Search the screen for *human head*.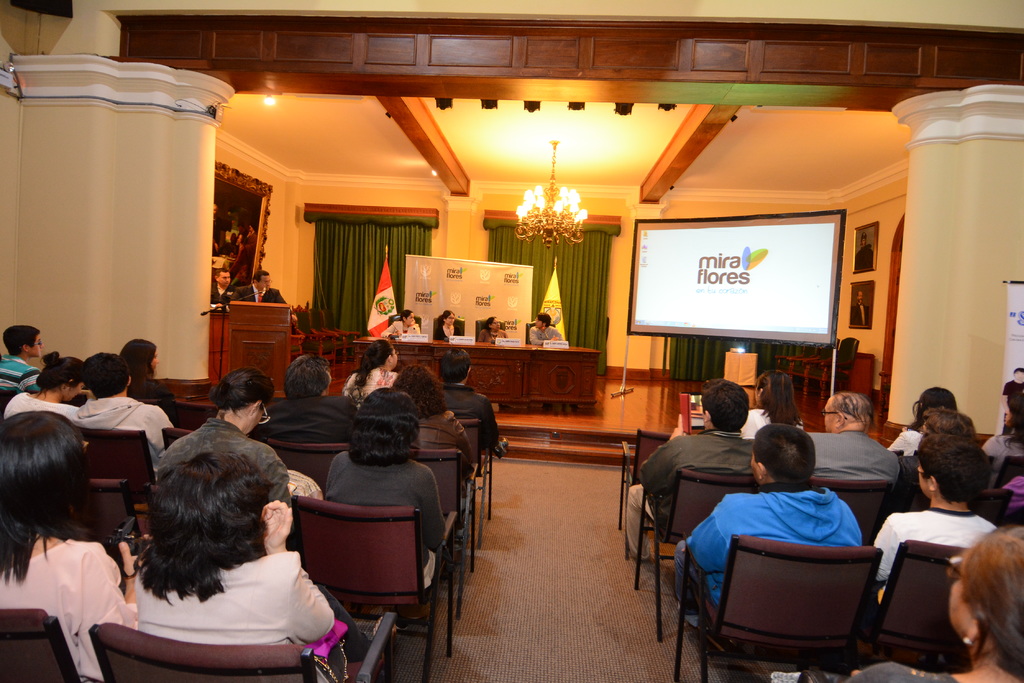
Found at <region>915, 435, 998, 510</region>.
